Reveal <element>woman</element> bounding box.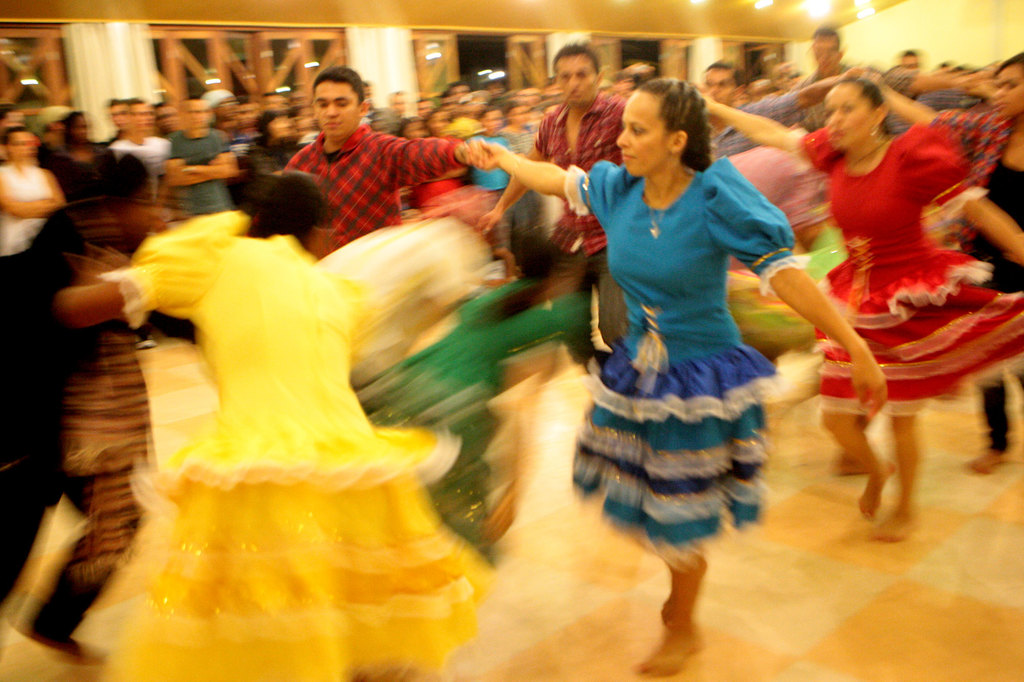
Revealed: x1=0 y1=118 x2=65 y2=260.
